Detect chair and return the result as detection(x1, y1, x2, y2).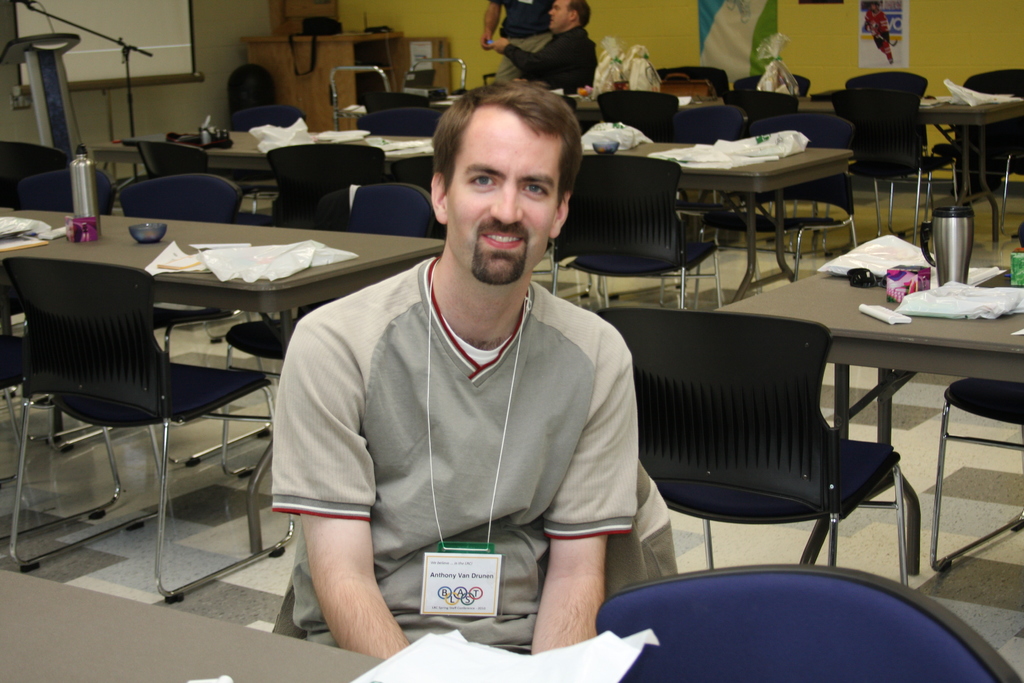
detection(219, 183, 444, 480).
